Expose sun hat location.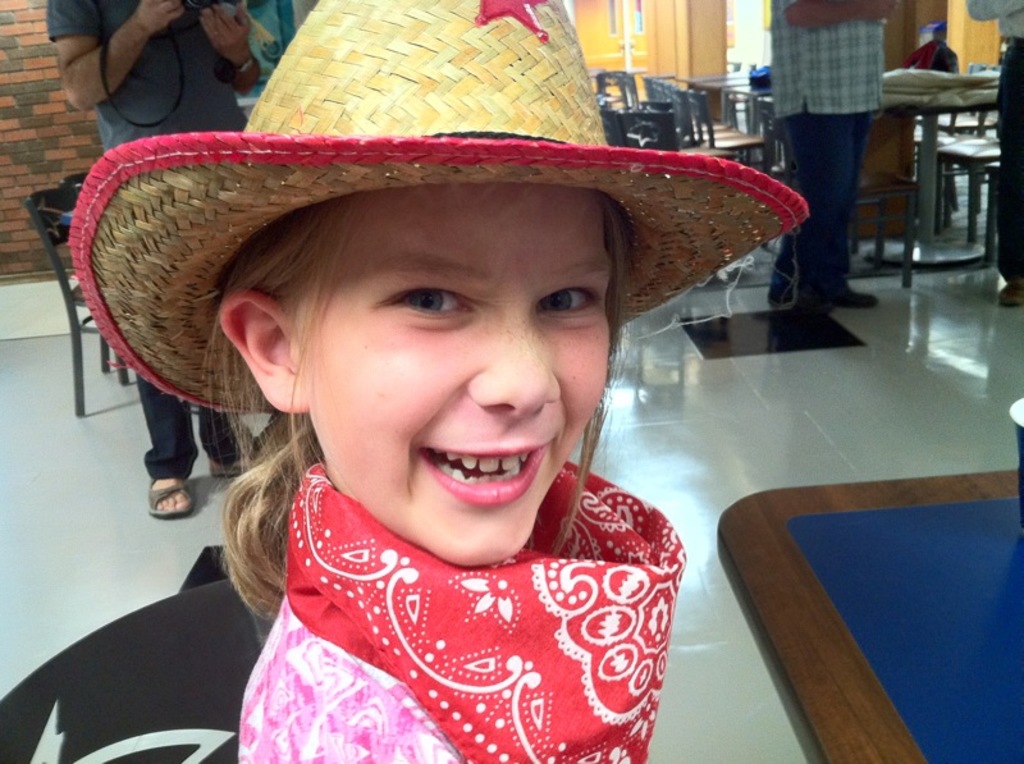
Exposed at [left=67, top=0, right=804, bottom=415].
